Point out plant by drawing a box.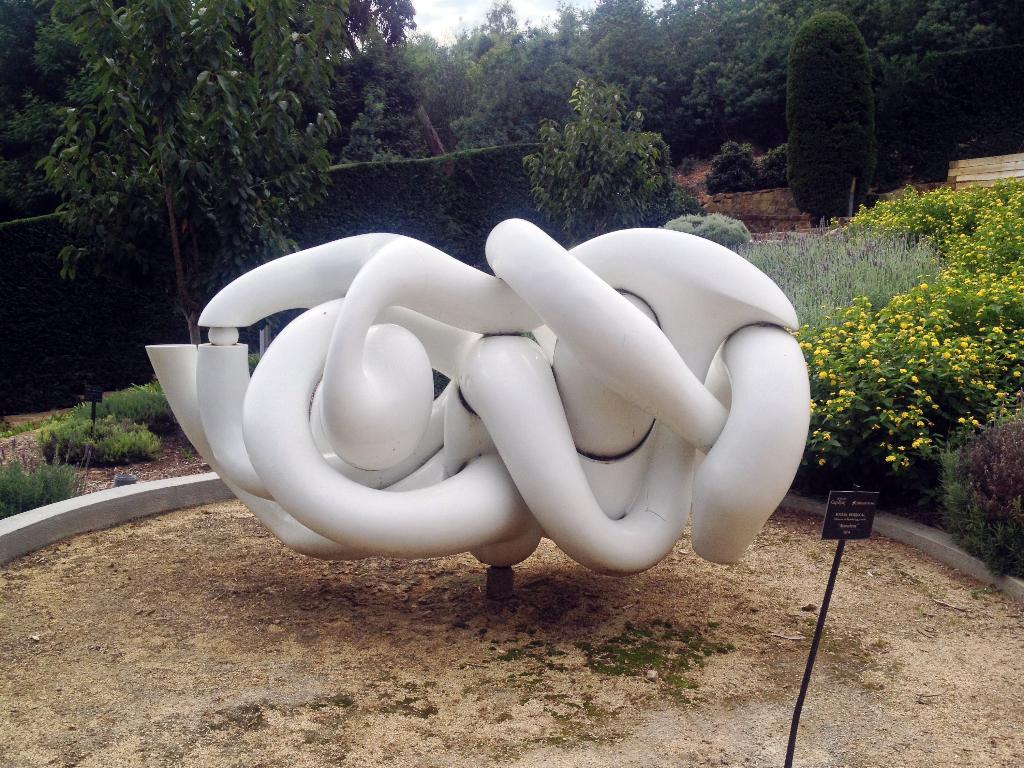
676 144 767 189.
